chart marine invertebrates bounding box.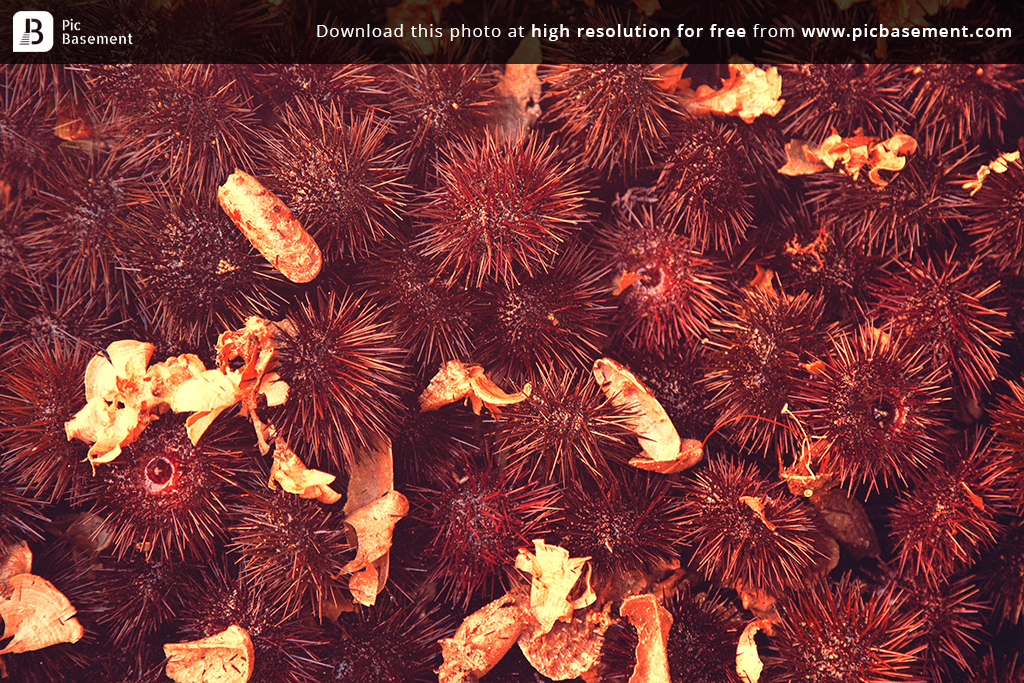
Charted: bbox=(392, 52, 506, 157).
